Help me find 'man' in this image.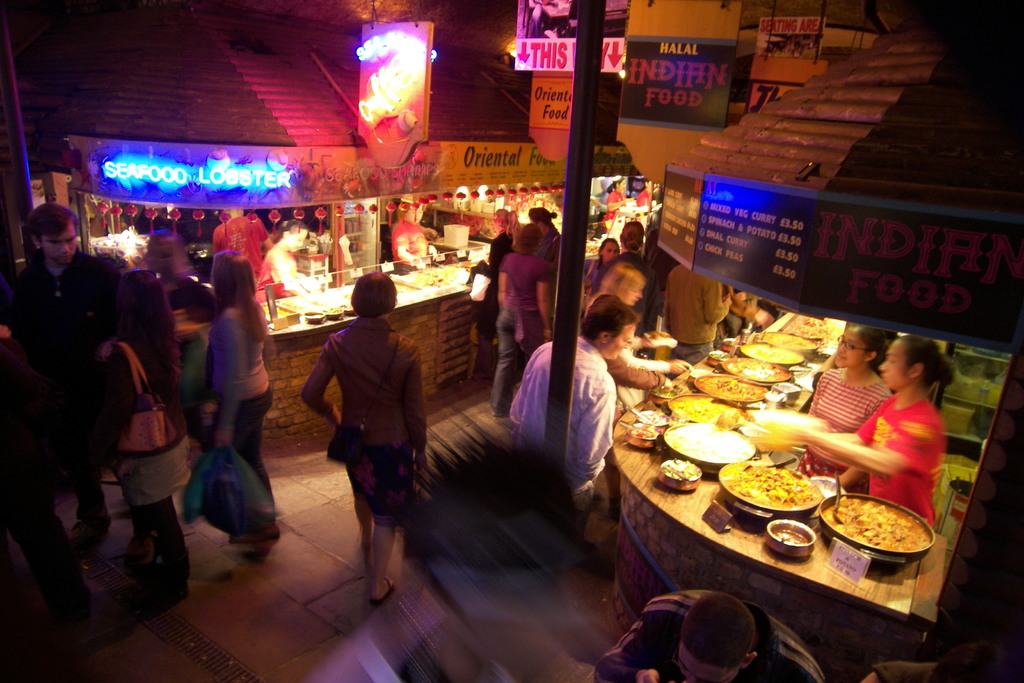
Found it: <bbox>13, 202, 116, 582</bbox>.
